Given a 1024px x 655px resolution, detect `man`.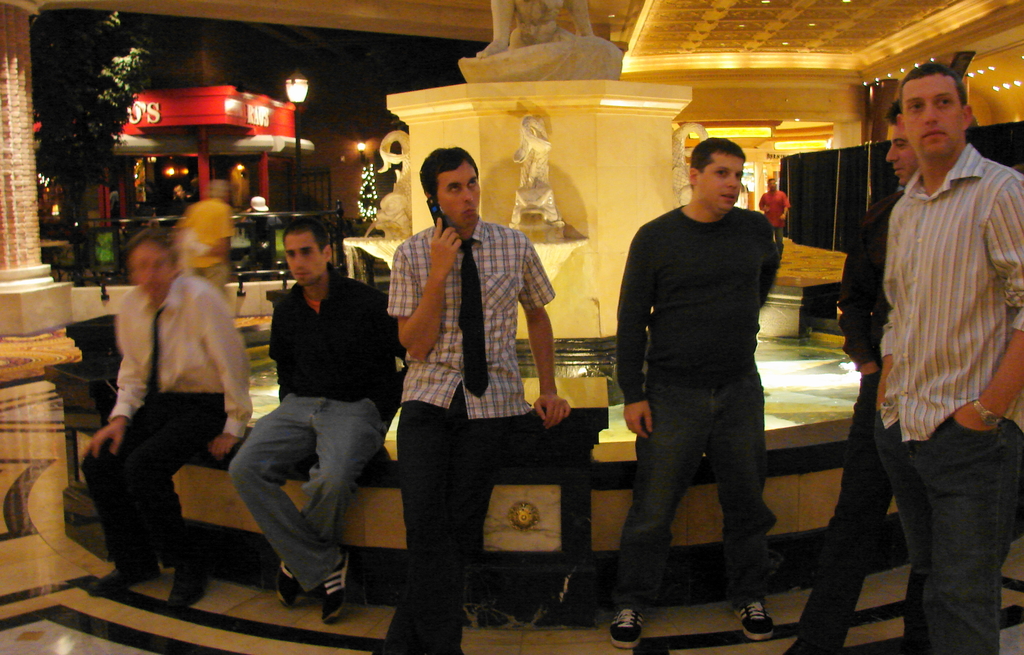
bbox=[762, 179, 790, 259].
